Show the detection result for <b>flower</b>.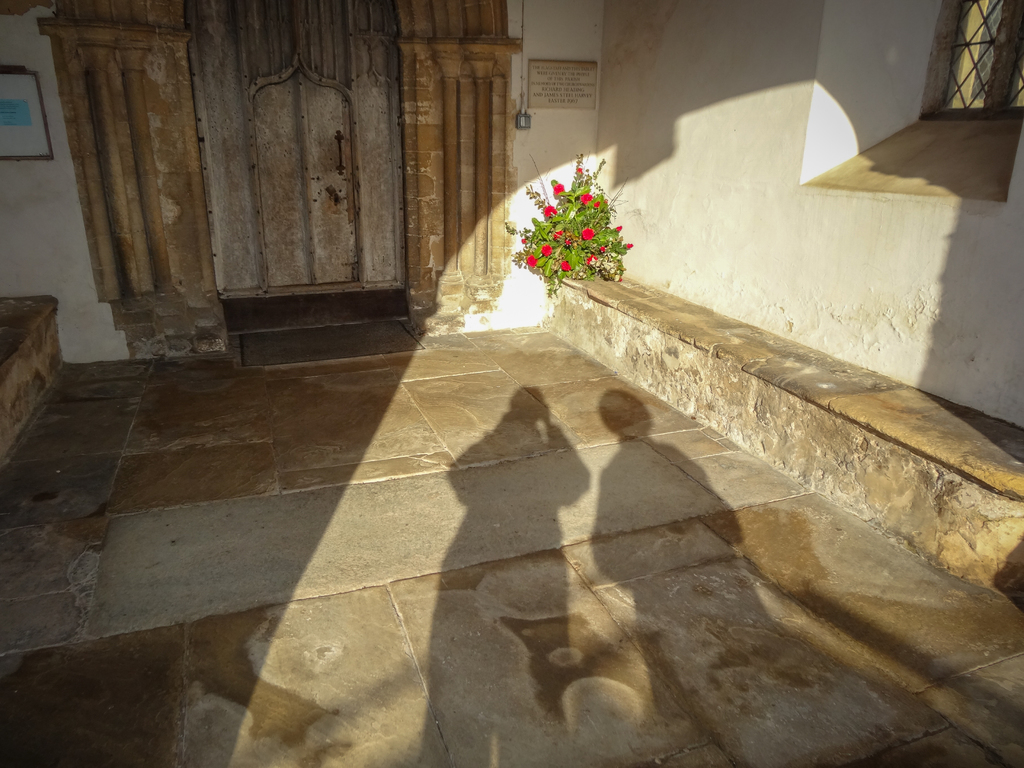
select_region(587, 255, 598, 266).
